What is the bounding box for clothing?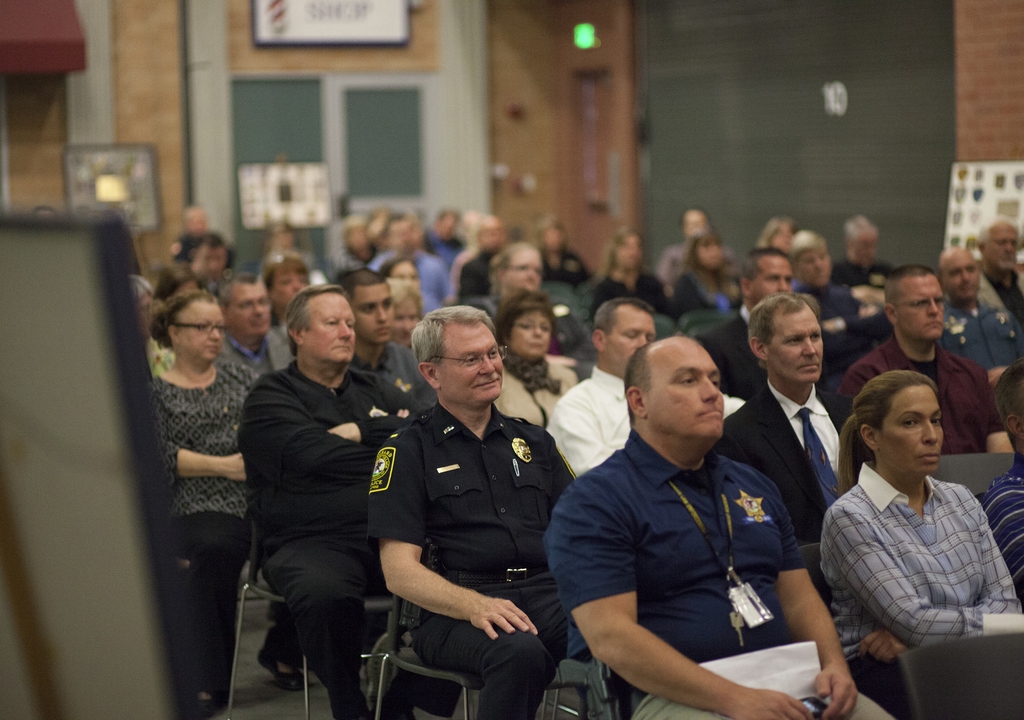
143,340,260,717.
